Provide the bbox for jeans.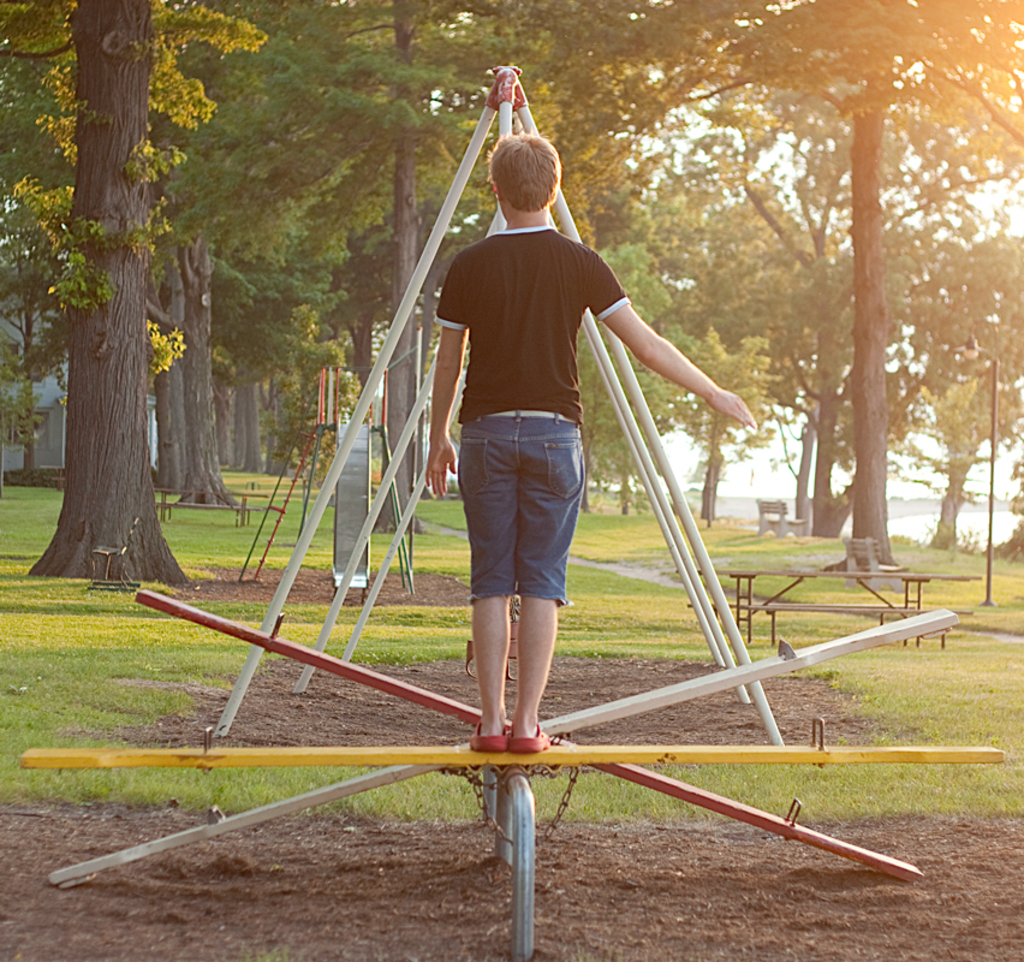
441/394/618/694.
